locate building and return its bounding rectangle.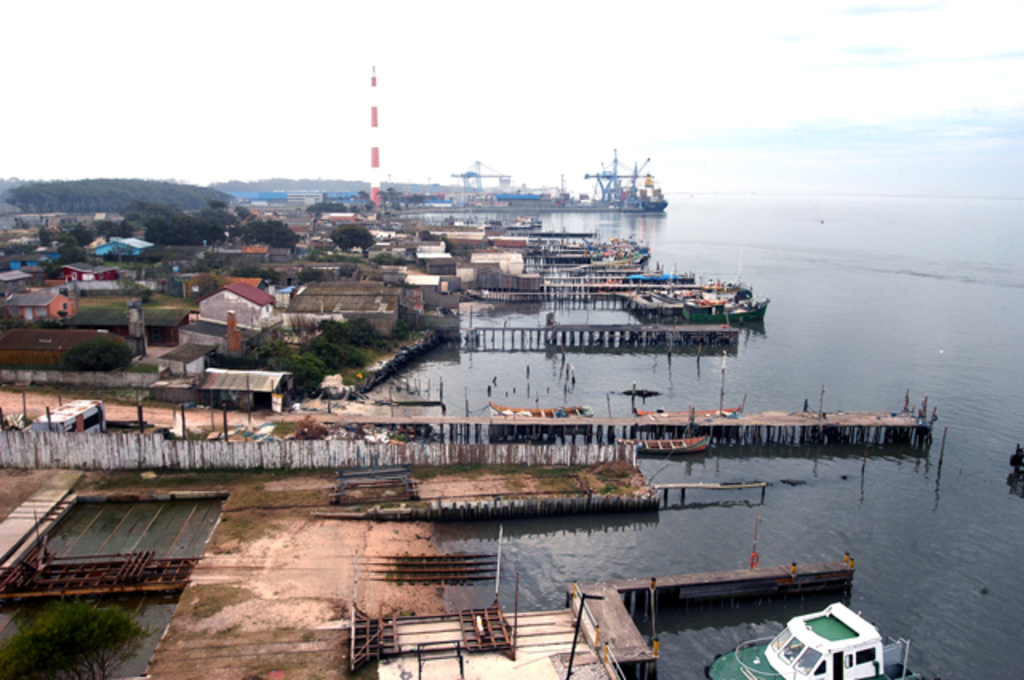
bbox=[195, 280, 275, 334].
